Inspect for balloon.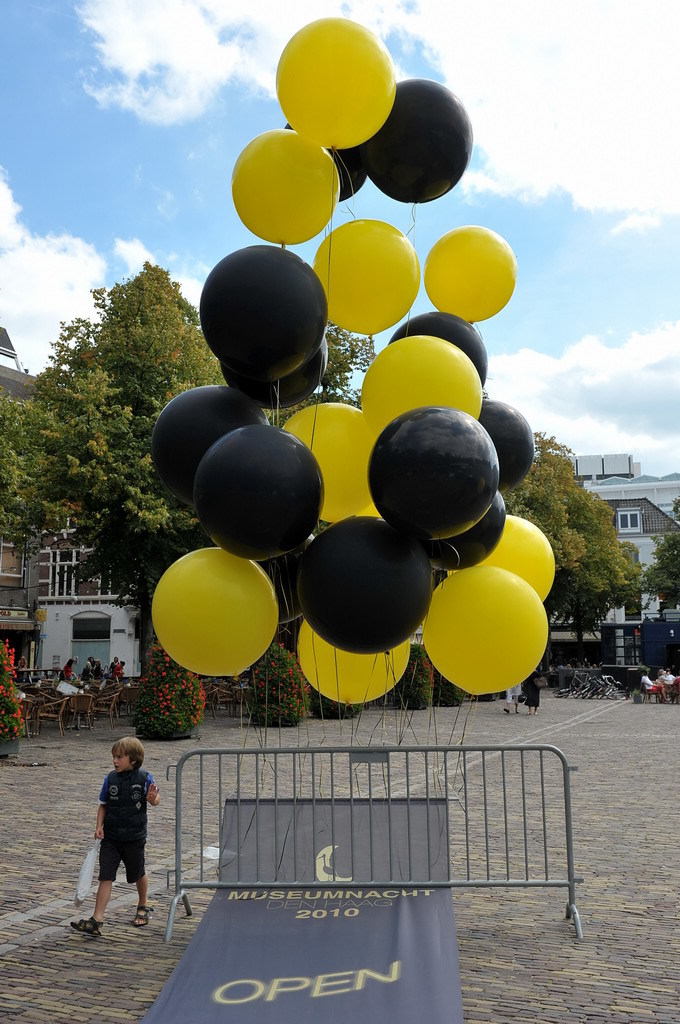
Inspection: BBox(268, 12, 401, 157).
